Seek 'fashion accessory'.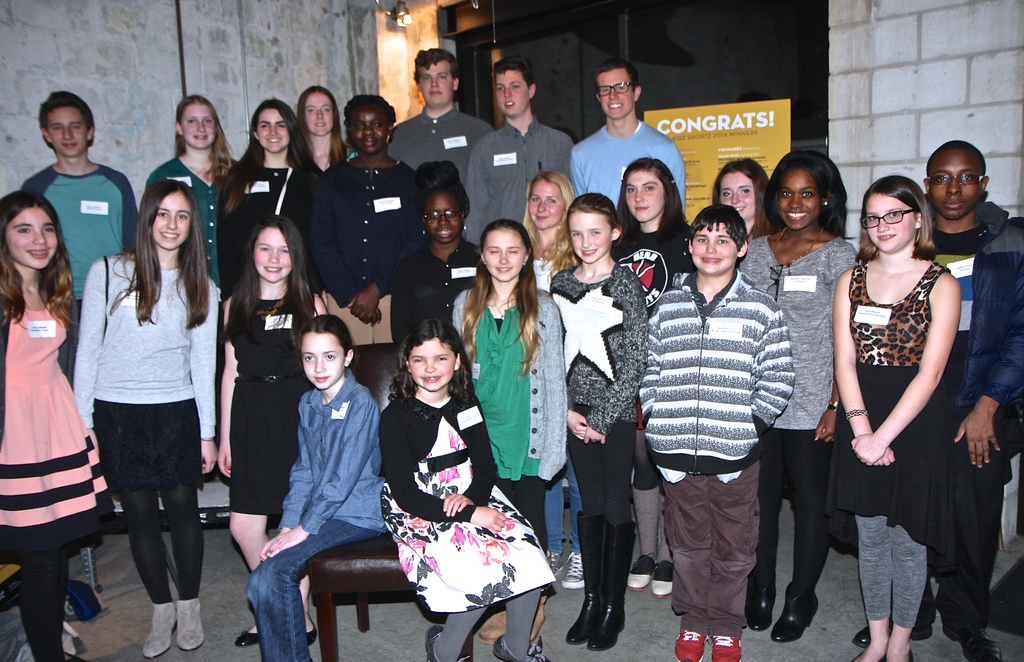
{"x1": 713, "y1": 638, "x2": 743, "y2": 661}.
